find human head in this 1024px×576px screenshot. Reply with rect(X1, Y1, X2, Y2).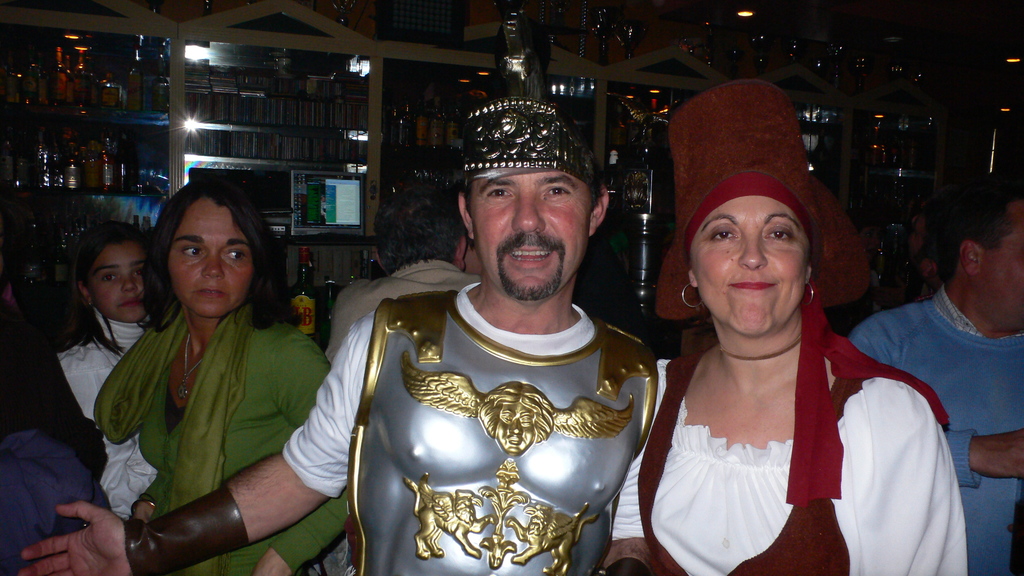
rect(149, 181, 273, 317).
